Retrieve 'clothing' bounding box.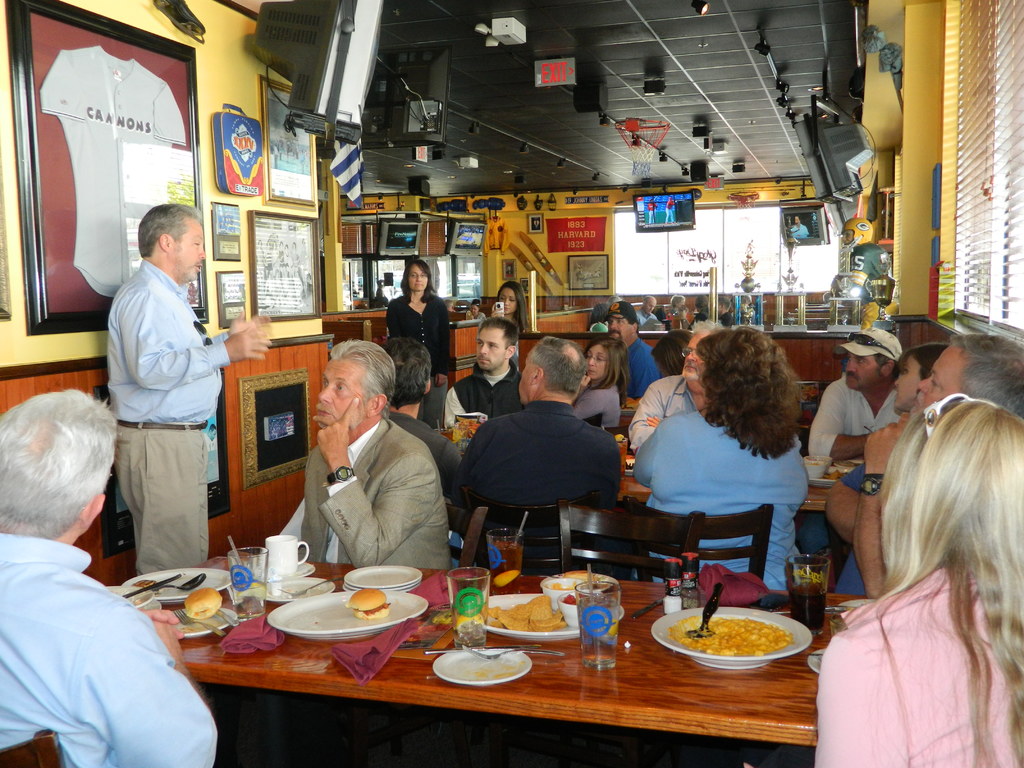
Bounding box: [x1=842, y1=241, x2=893, y2=330].
